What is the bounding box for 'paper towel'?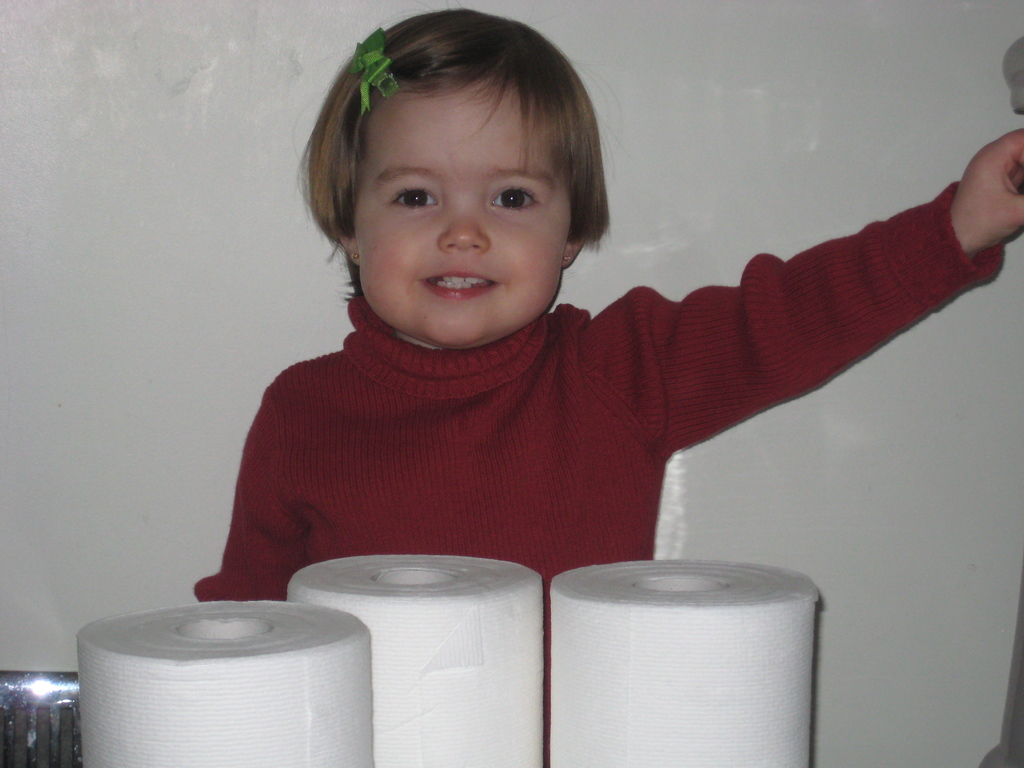
{"left": 80, "top": 602, "right": 371, "bottom": 767}.
